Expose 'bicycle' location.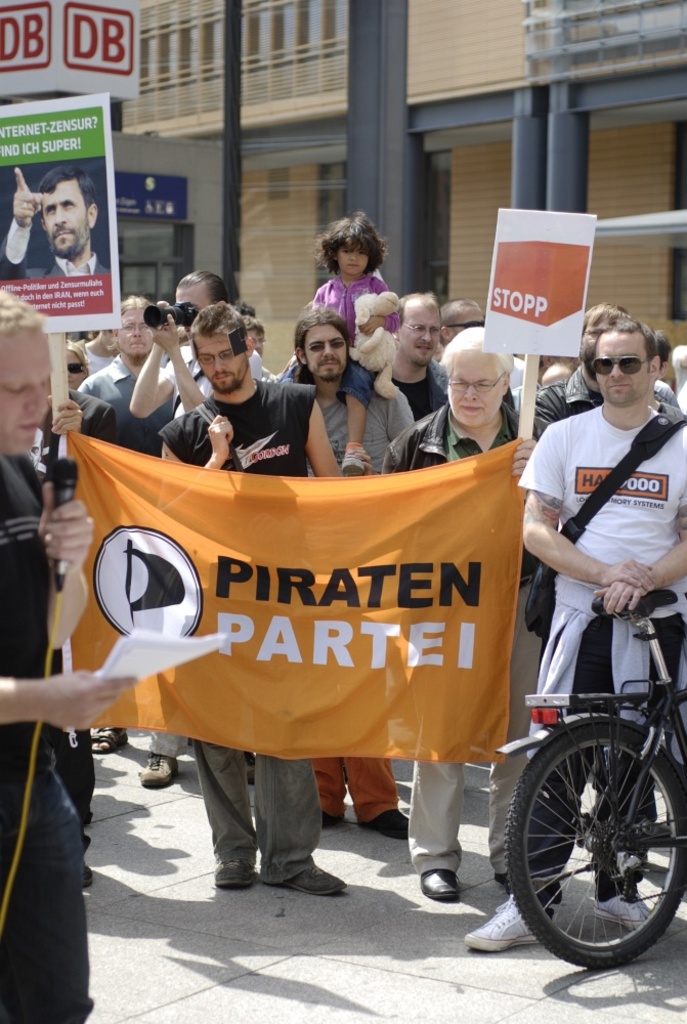
Exposed at l=477, t=585, r=686, b=950.
